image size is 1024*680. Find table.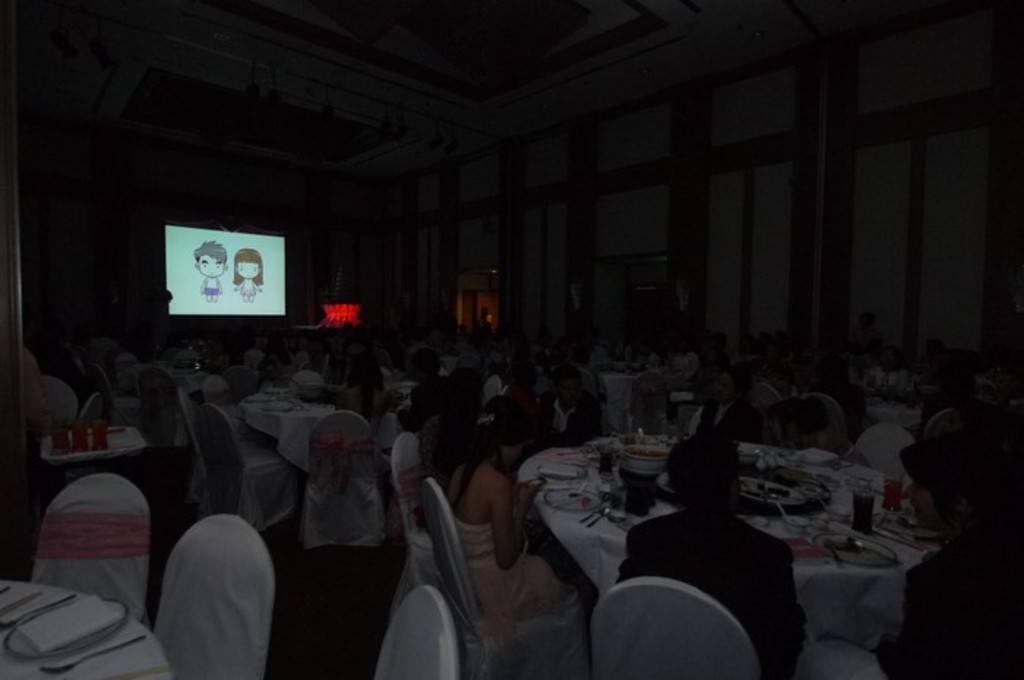
bbox(595, 363, 648, 415).
